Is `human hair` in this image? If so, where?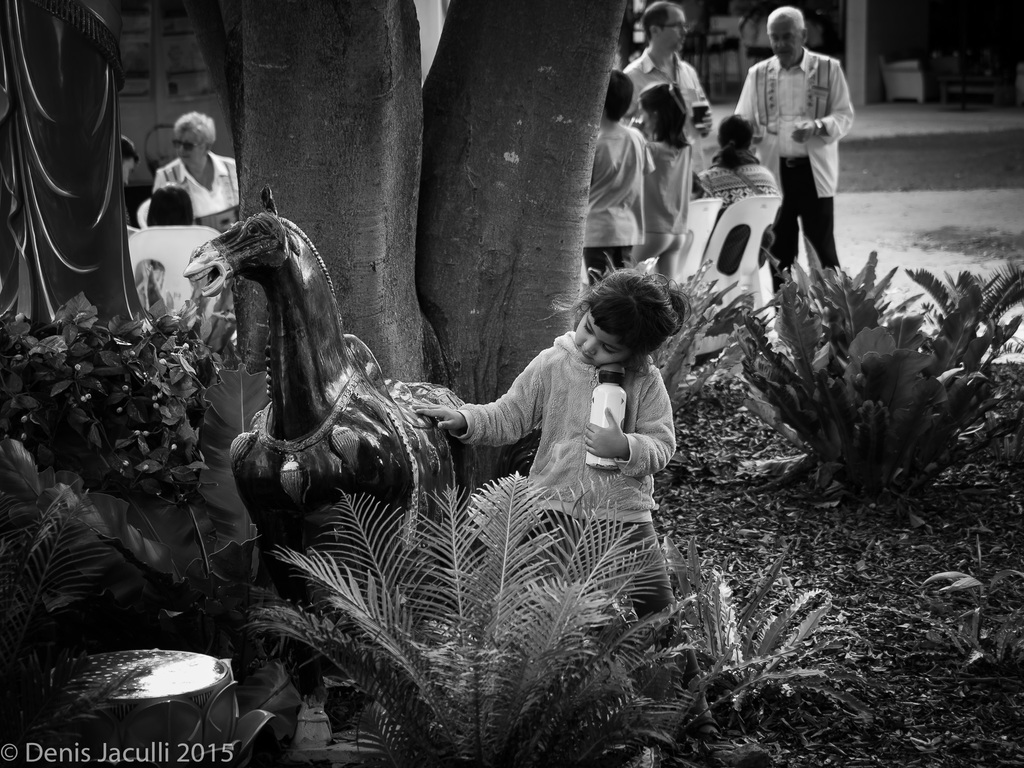
Yes, at x1=572 y1=259 x2=681 y2=372.
